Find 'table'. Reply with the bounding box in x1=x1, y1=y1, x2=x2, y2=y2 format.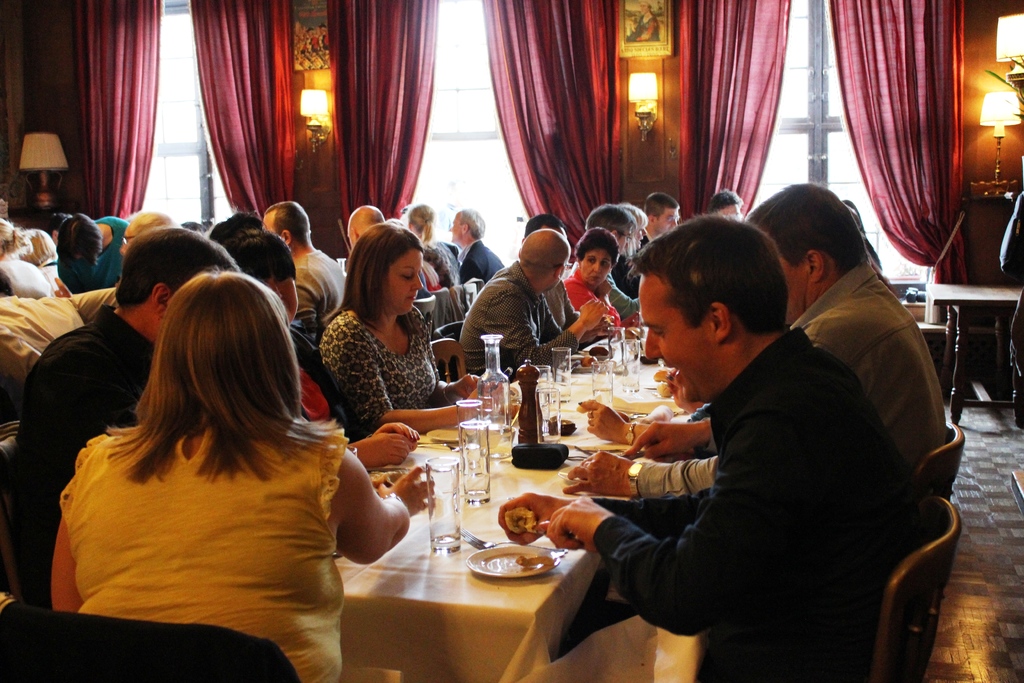
x1=924, y1=273, x2=1023, y2=417.
